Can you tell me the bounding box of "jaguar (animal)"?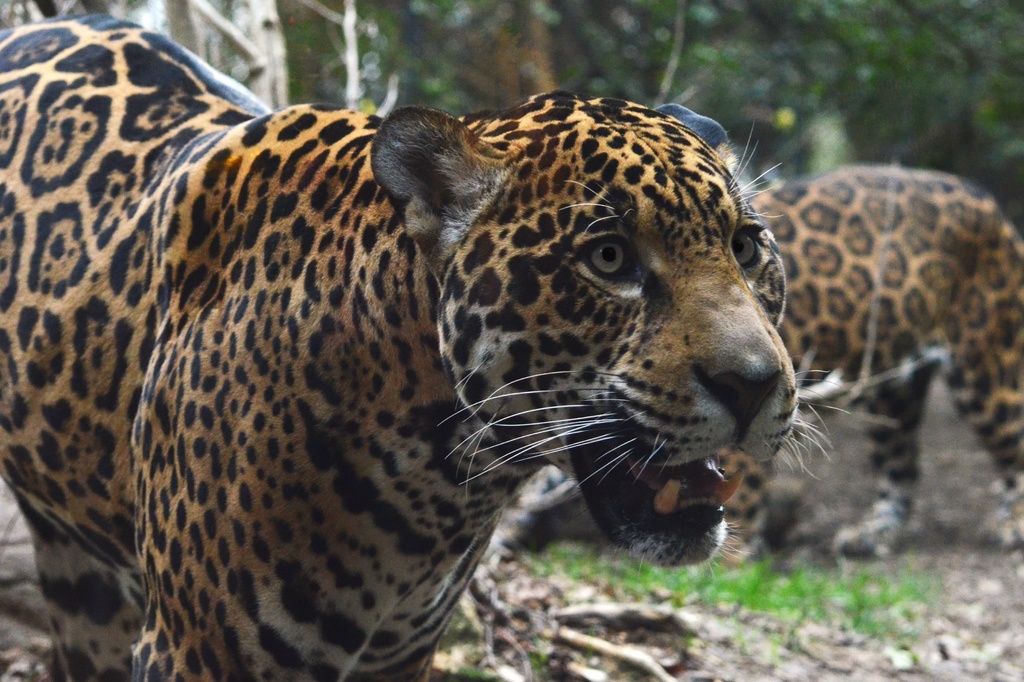
locate(0, 13, 852, 681).
